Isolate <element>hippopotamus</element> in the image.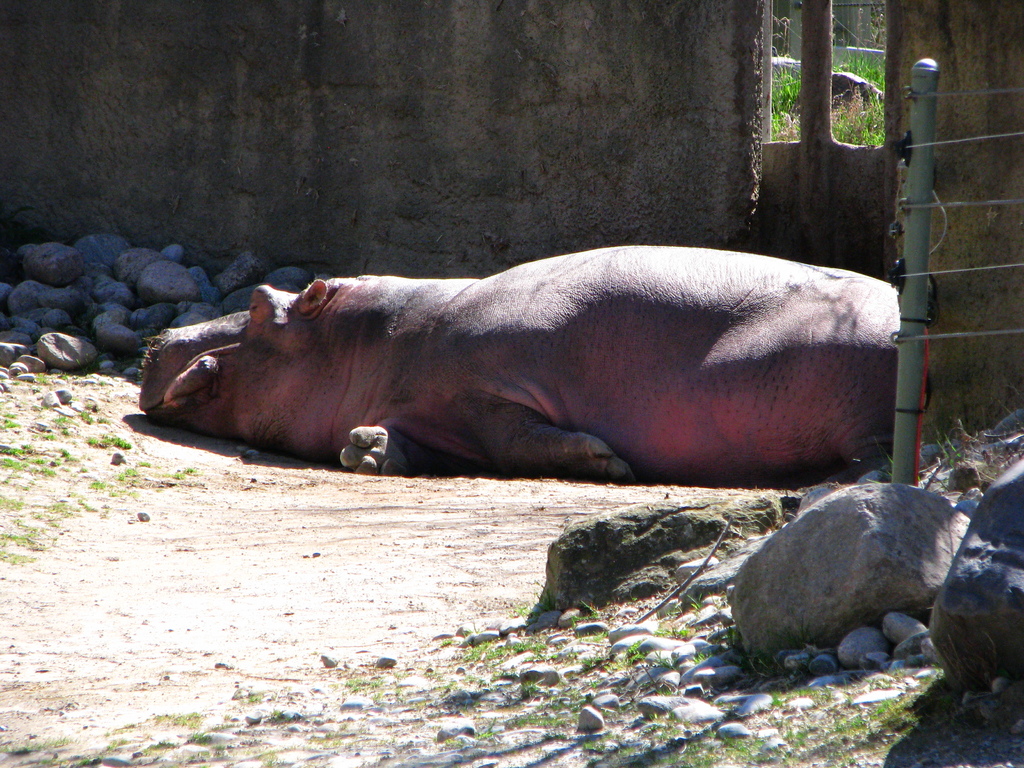
Isolated region: box=[136, 239, 894, 482].
